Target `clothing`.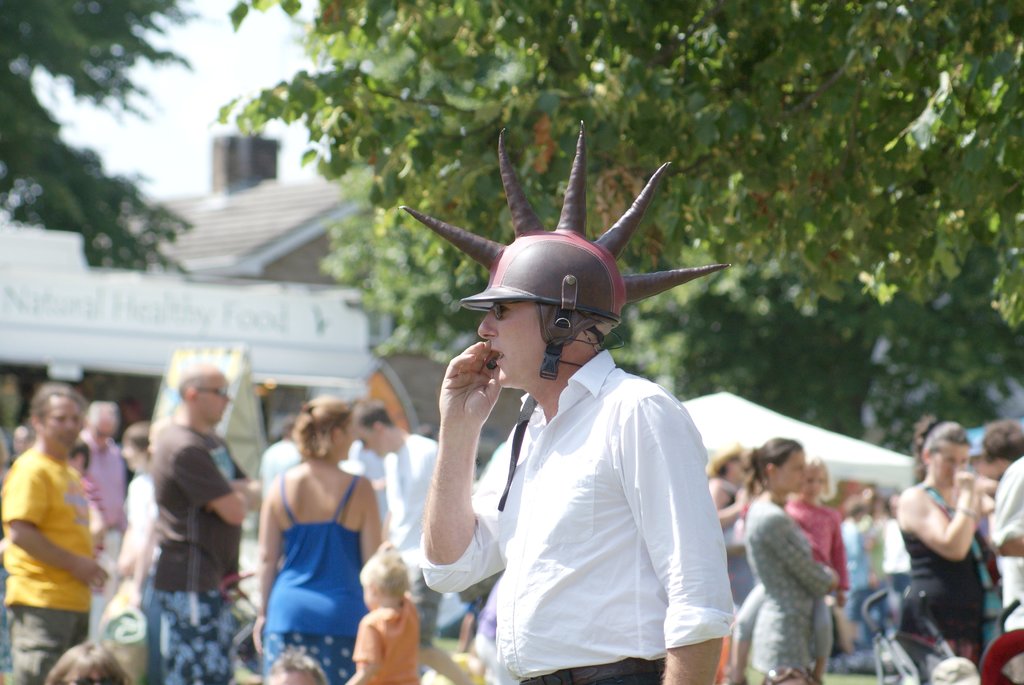
Target region: pyautogui.locateOnScreen(742, 494, 828, 684).
